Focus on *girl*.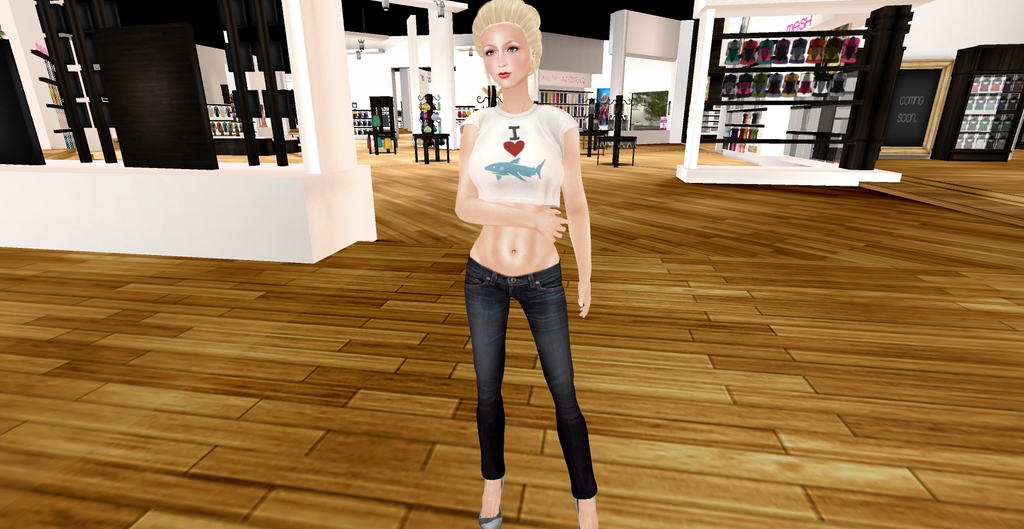
Focused at box(448, 0, 612, 528).
